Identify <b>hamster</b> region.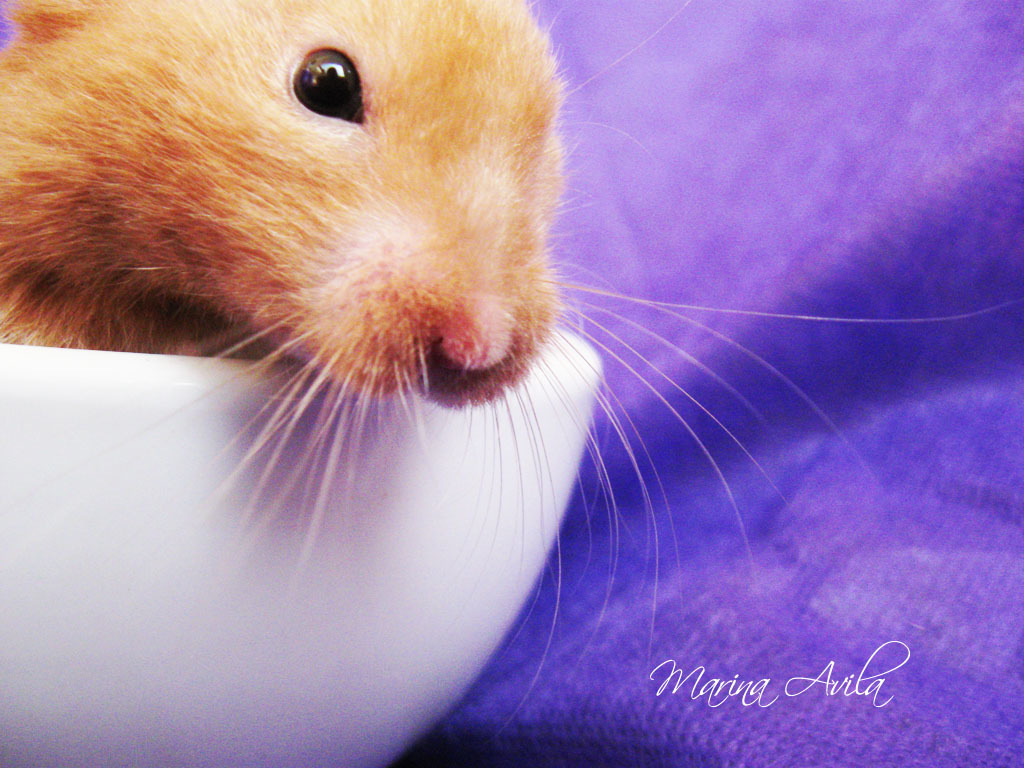
Region: (0,0,1014,739).
